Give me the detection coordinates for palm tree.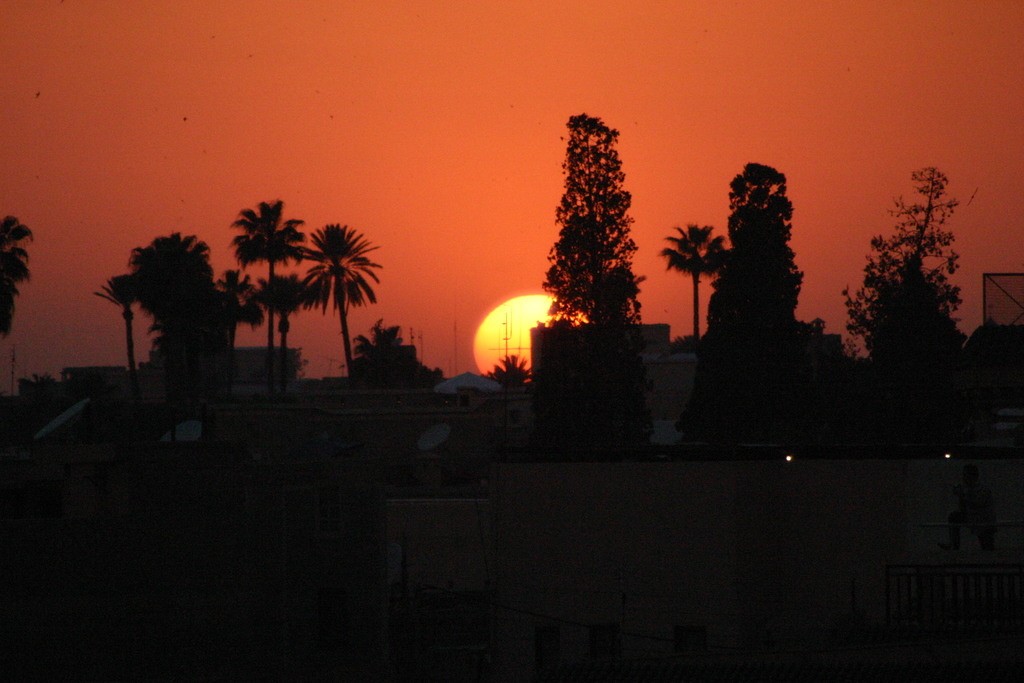
(241,186,300,363).
